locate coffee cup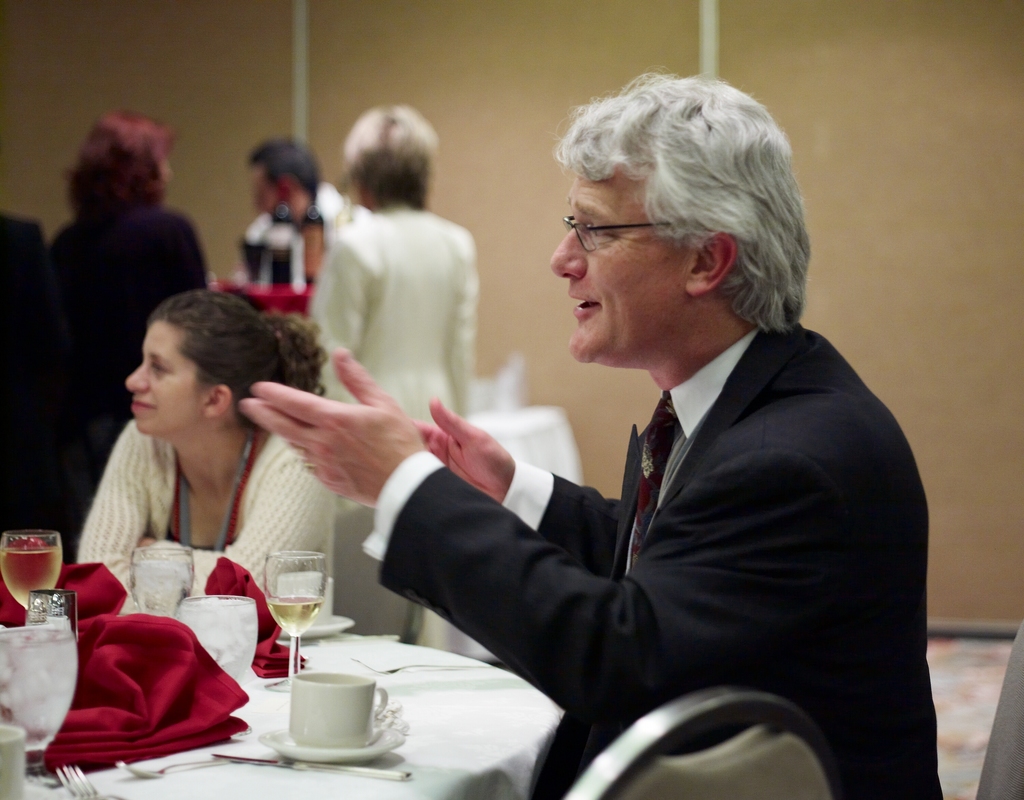
x1=287 y1=669 x2=388 y2=747
